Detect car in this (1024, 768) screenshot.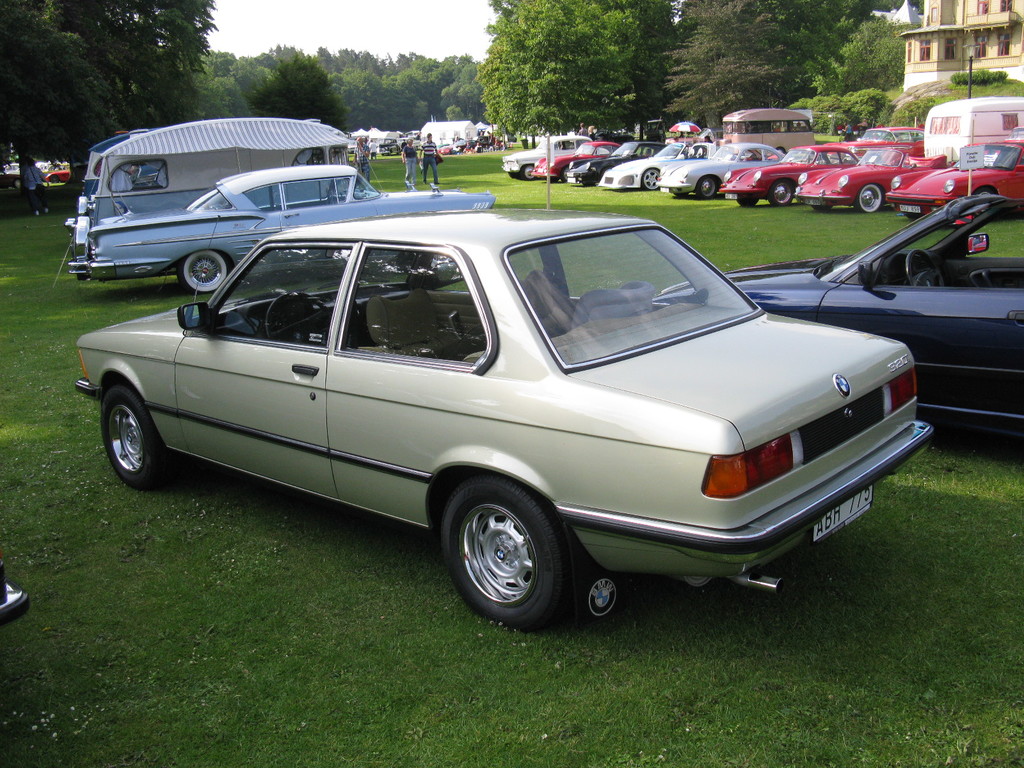
Detection: left=562, top=139, right=668, bottom=184.
